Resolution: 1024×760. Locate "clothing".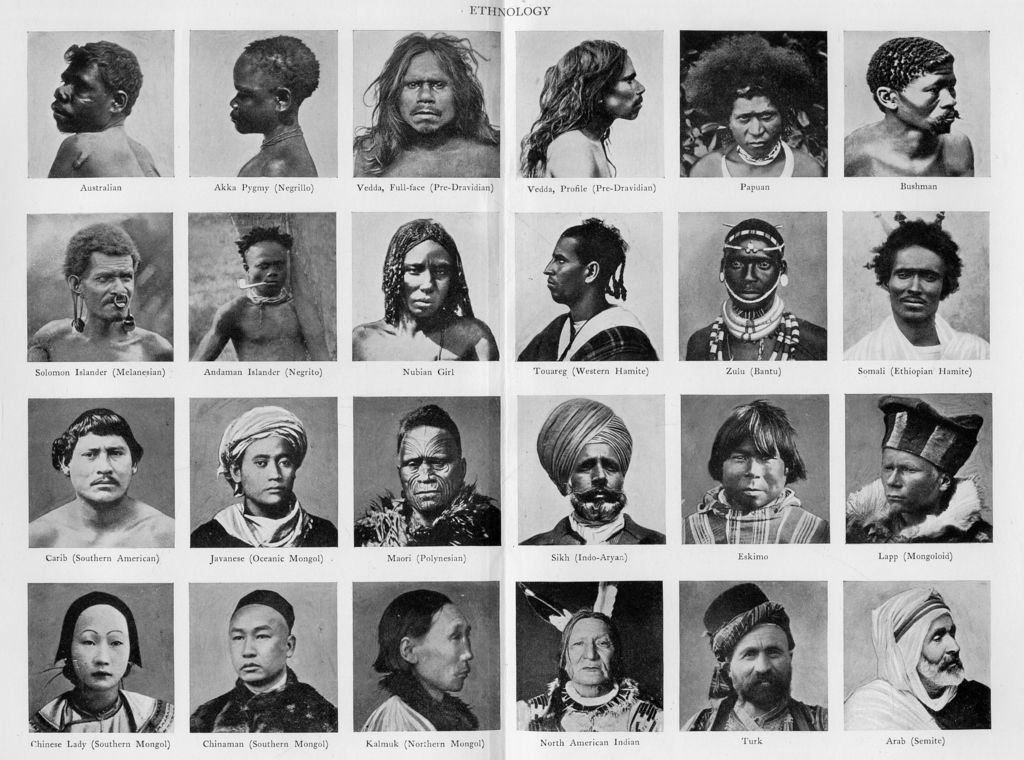
x1=845 y1=588 x2=990 y2=730.
